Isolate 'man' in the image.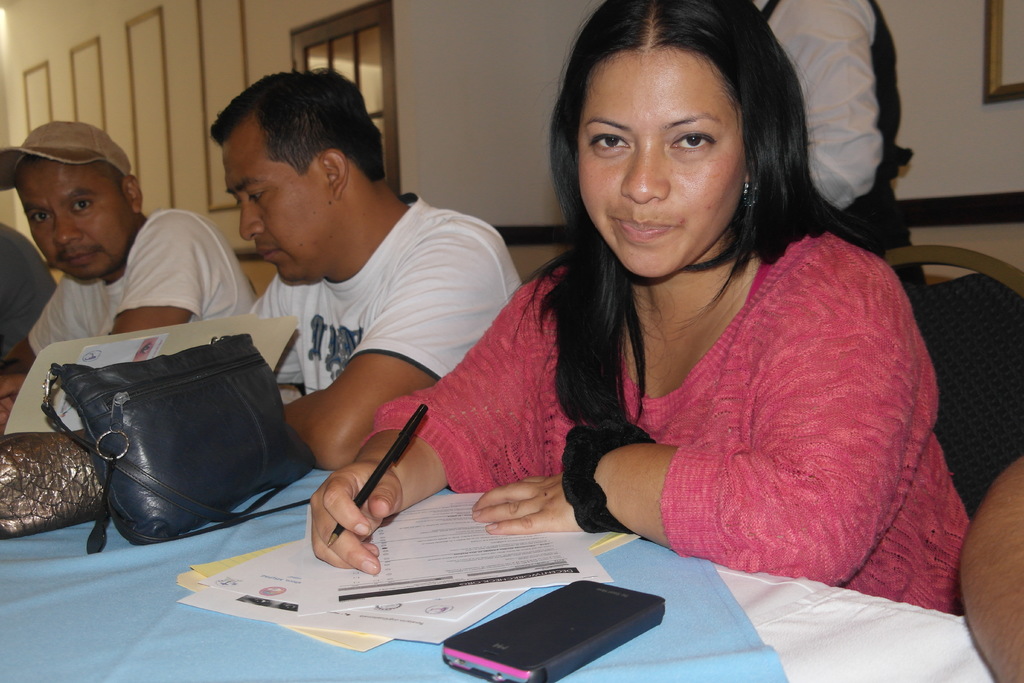
Isolated region: detection(154, 92, 542, 543).
